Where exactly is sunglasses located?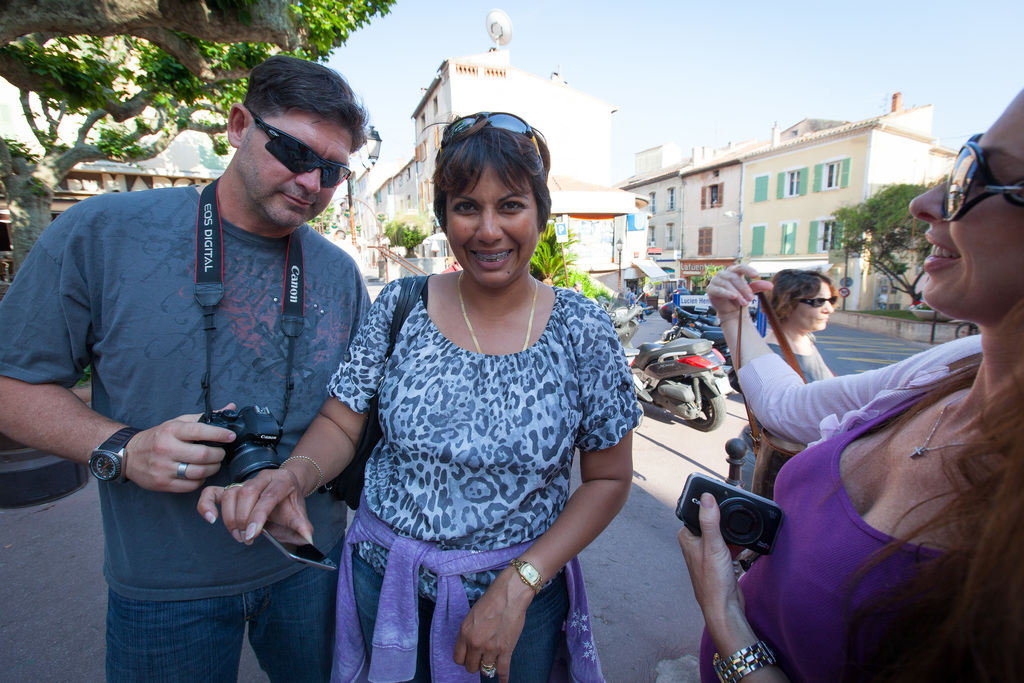
Its bounding box is (797, 295, 836, 308).
